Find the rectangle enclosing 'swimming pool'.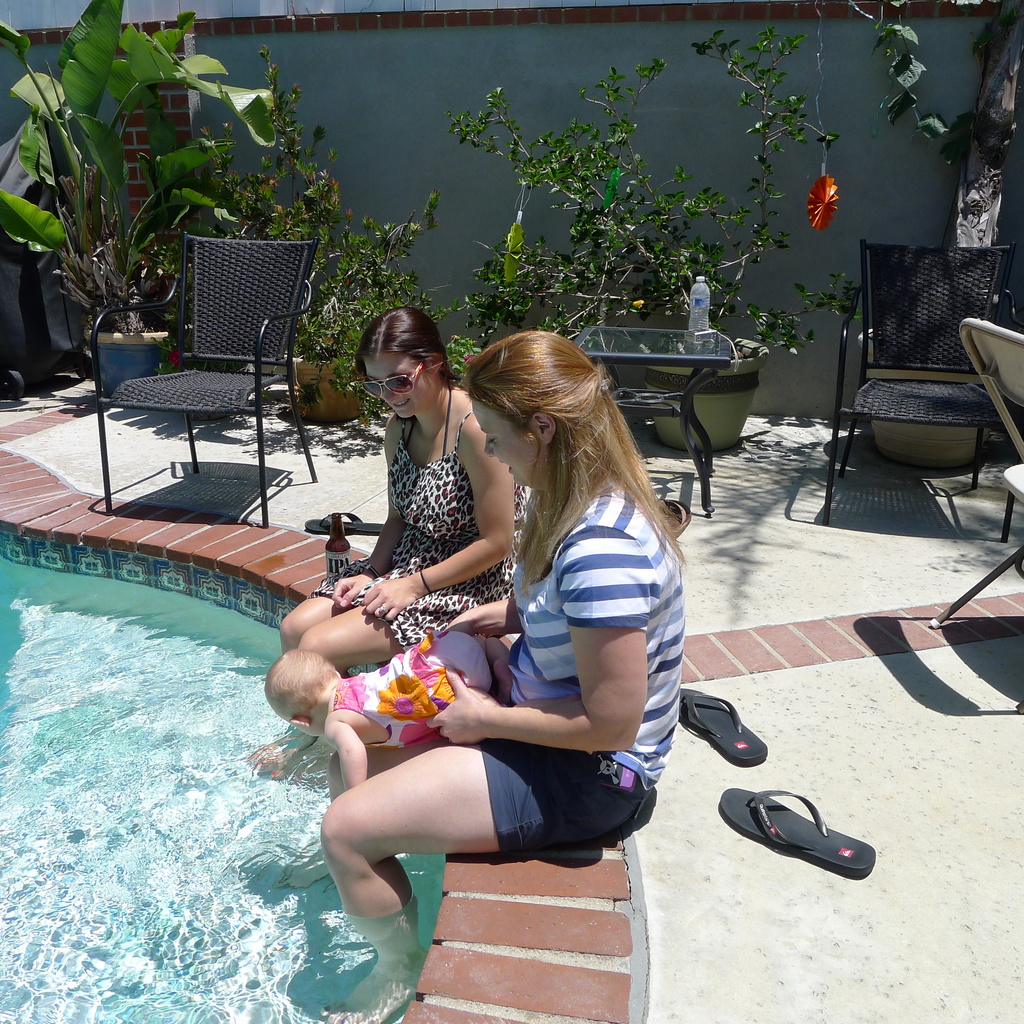
<bbox>0, 400, 421, 1009</bbox>.
